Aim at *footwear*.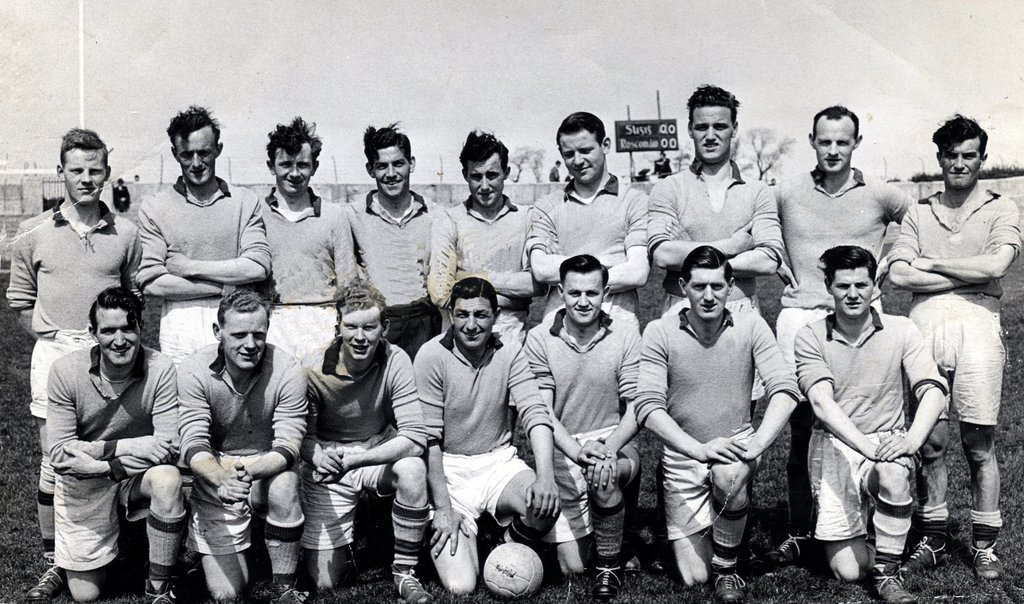
Aimed at (646,544,670,570).
